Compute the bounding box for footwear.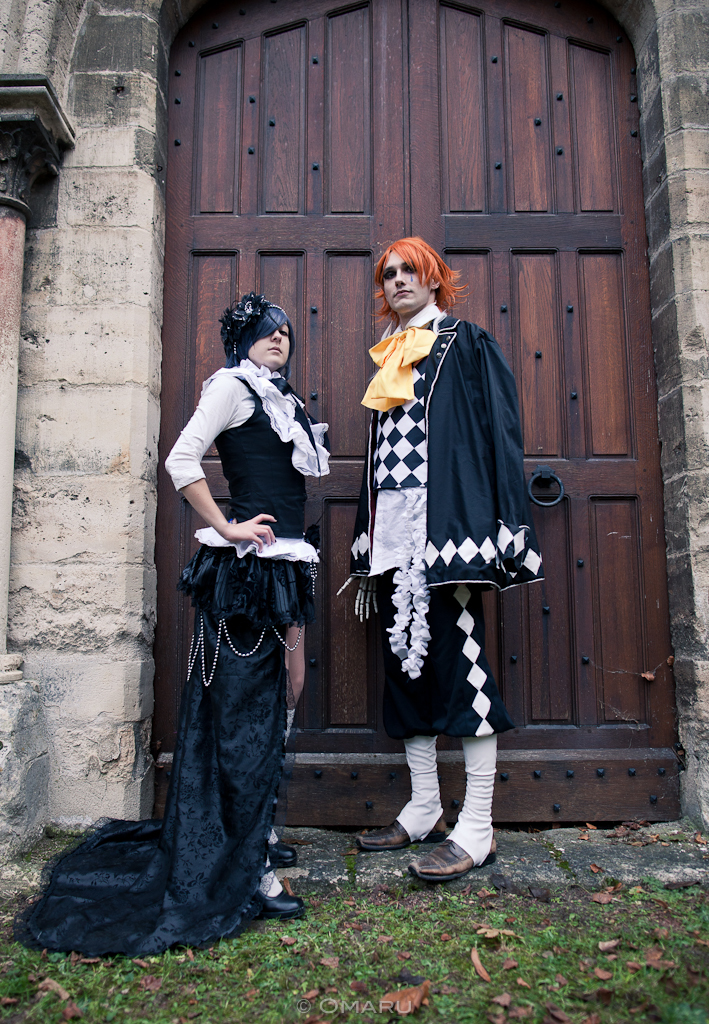
<region>240, 884, 311, 925</region>.
